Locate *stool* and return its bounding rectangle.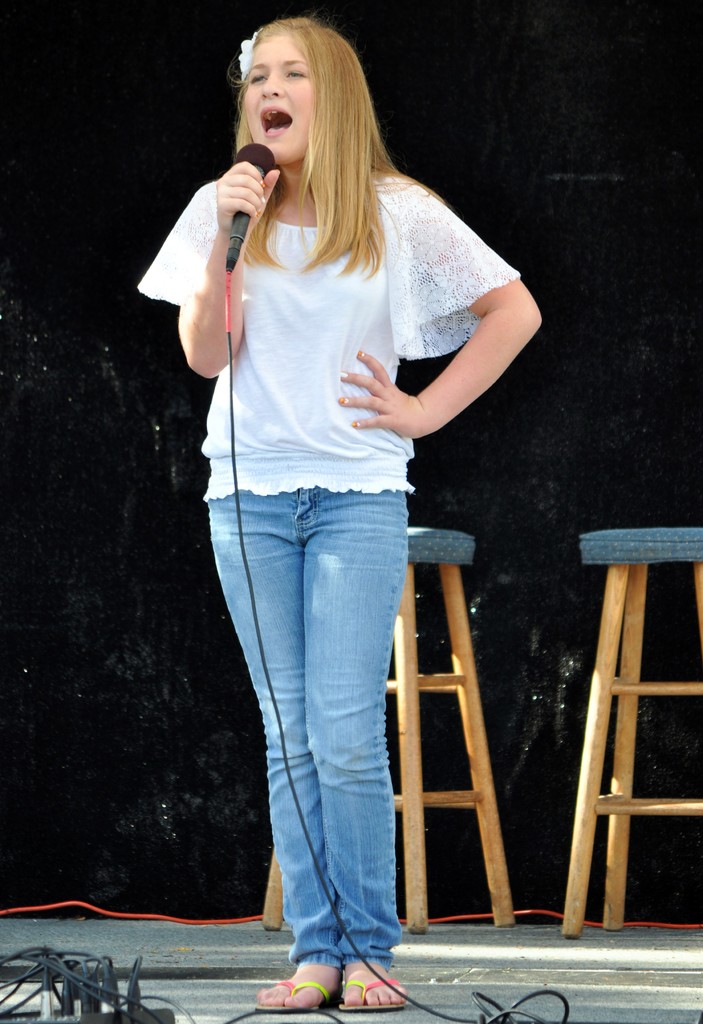
left=564, top=525, right=702, bottom=933.
